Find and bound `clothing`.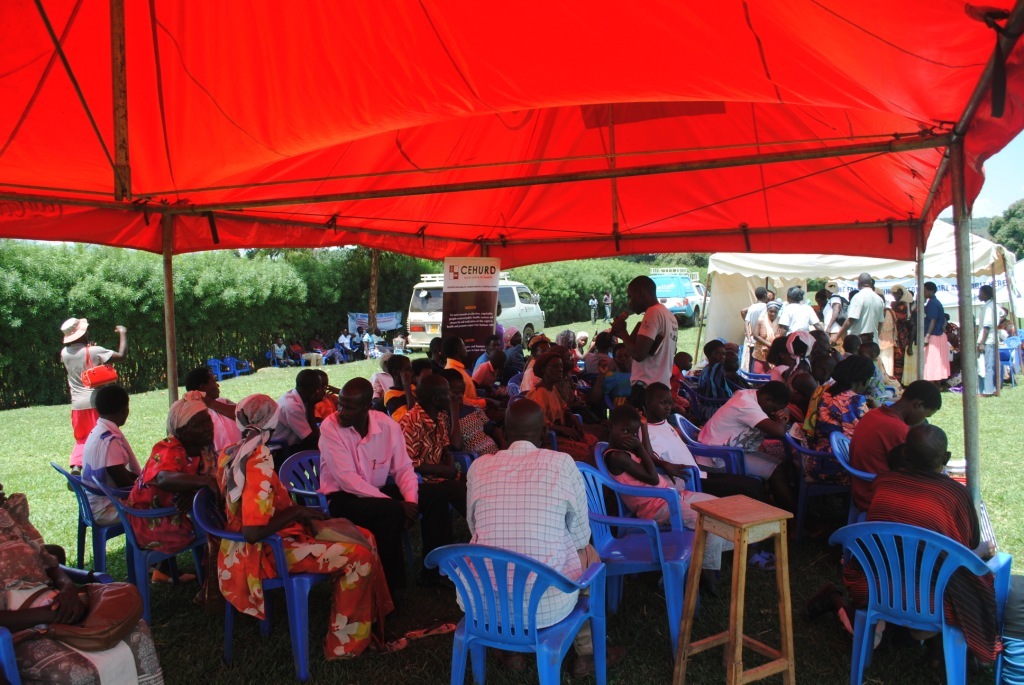
Bound: 979,293,1004,390.
